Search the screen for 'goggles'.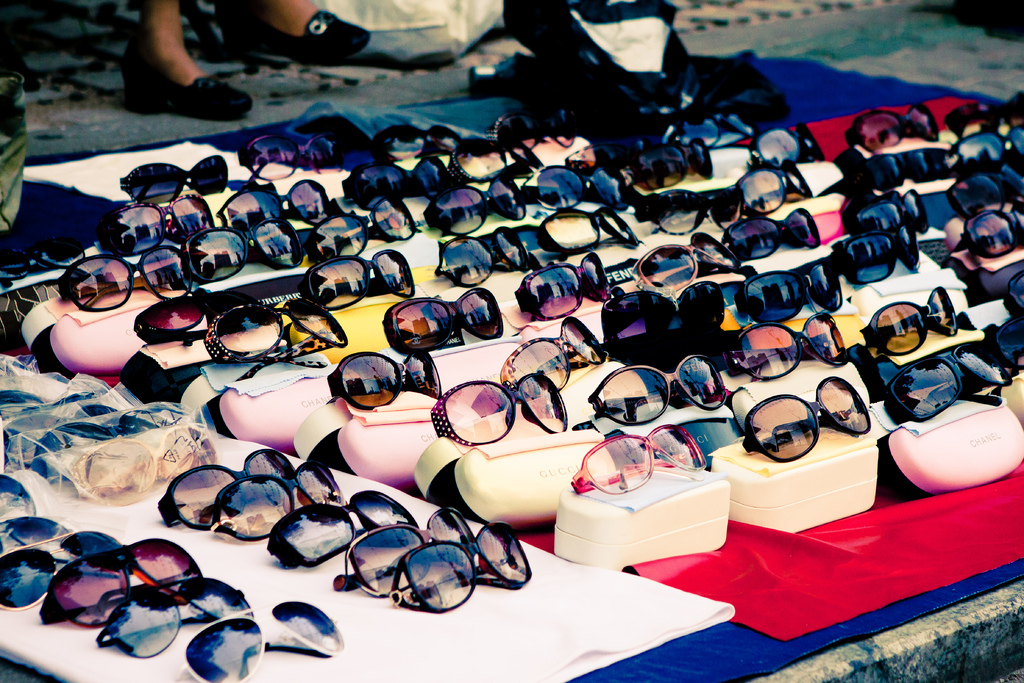
Found at (left=182, top=595, right=346, bottom=682).
